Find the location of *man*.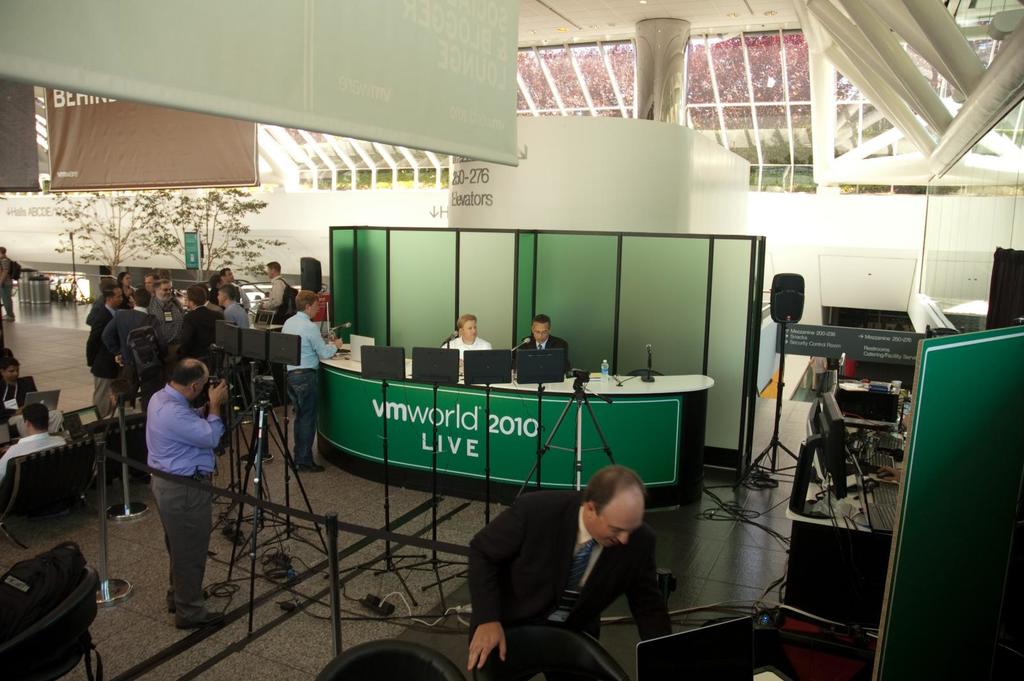
Location: select_region(435, 314, 493, 373).
